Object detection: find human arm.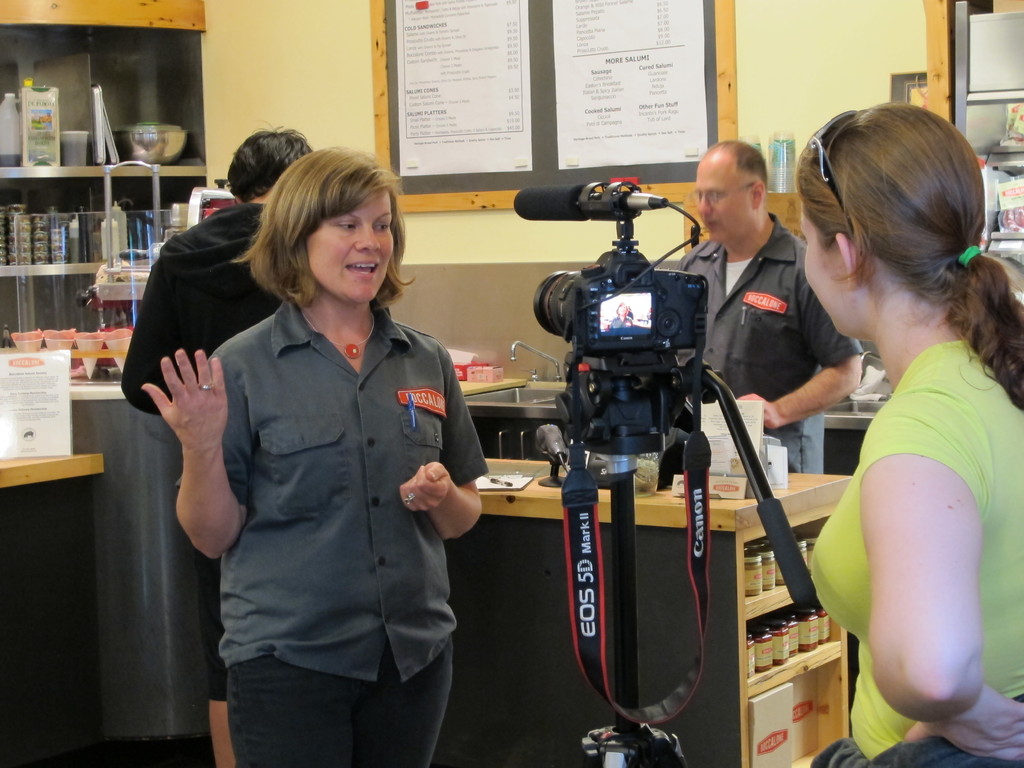
<region>740, 244, 868, 431</region>.
